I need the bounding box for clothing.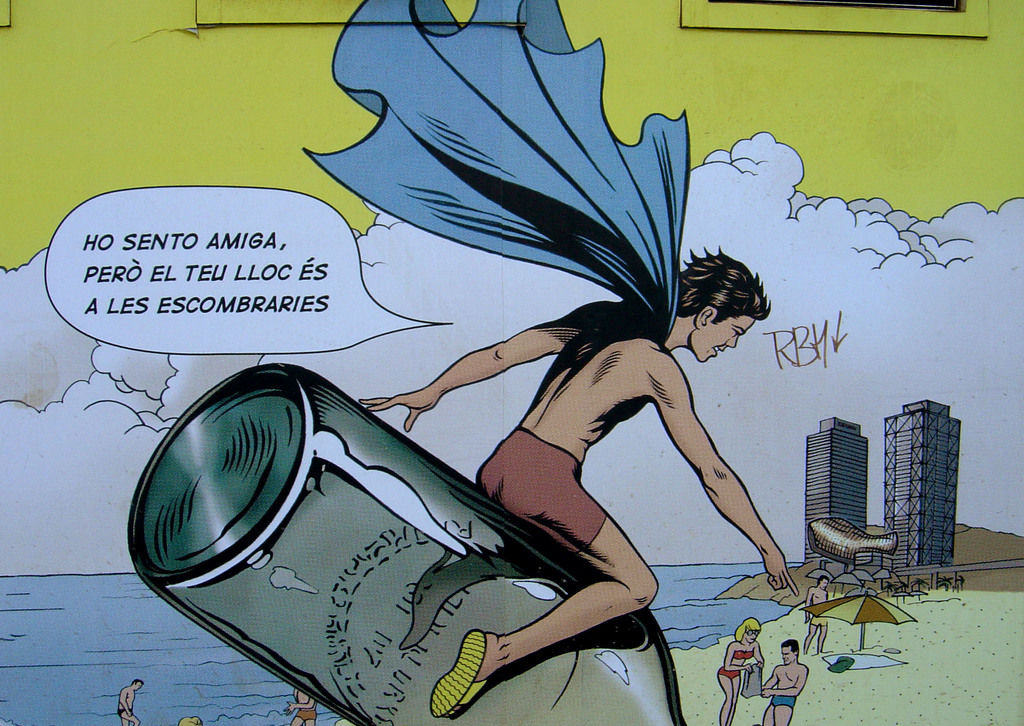
Here it is: Rect(117, 709, 132, 718).
